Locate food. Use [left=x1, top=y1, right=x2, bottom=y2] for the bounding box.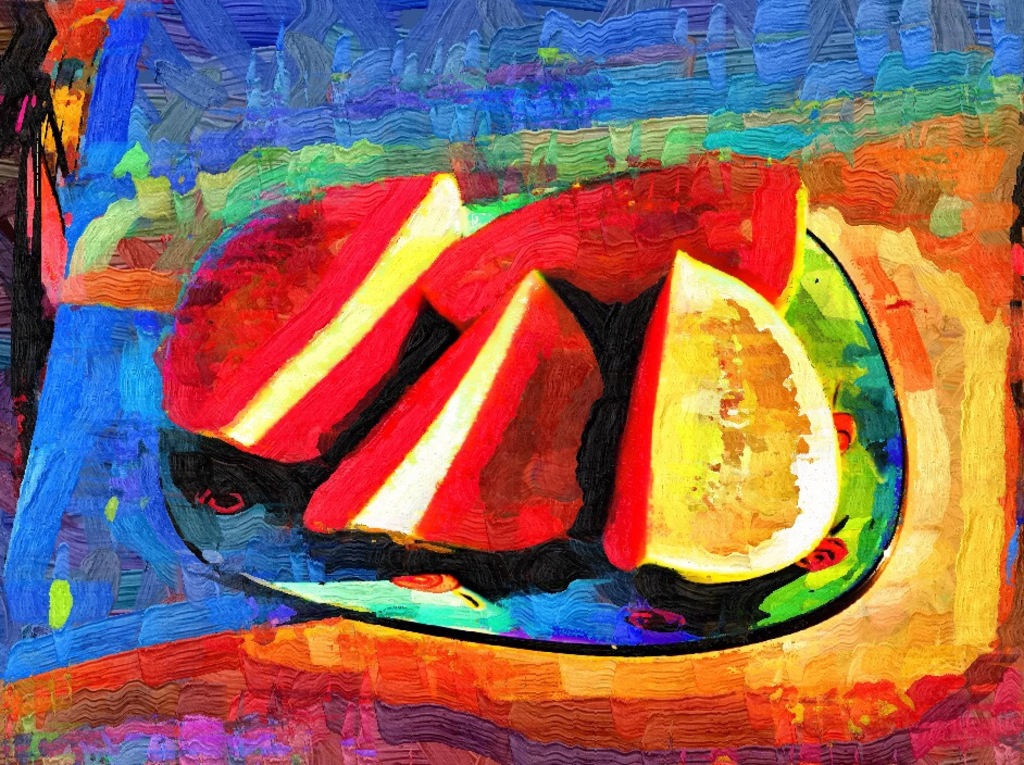
[left=304, top=266, right=611, bottom=551].
